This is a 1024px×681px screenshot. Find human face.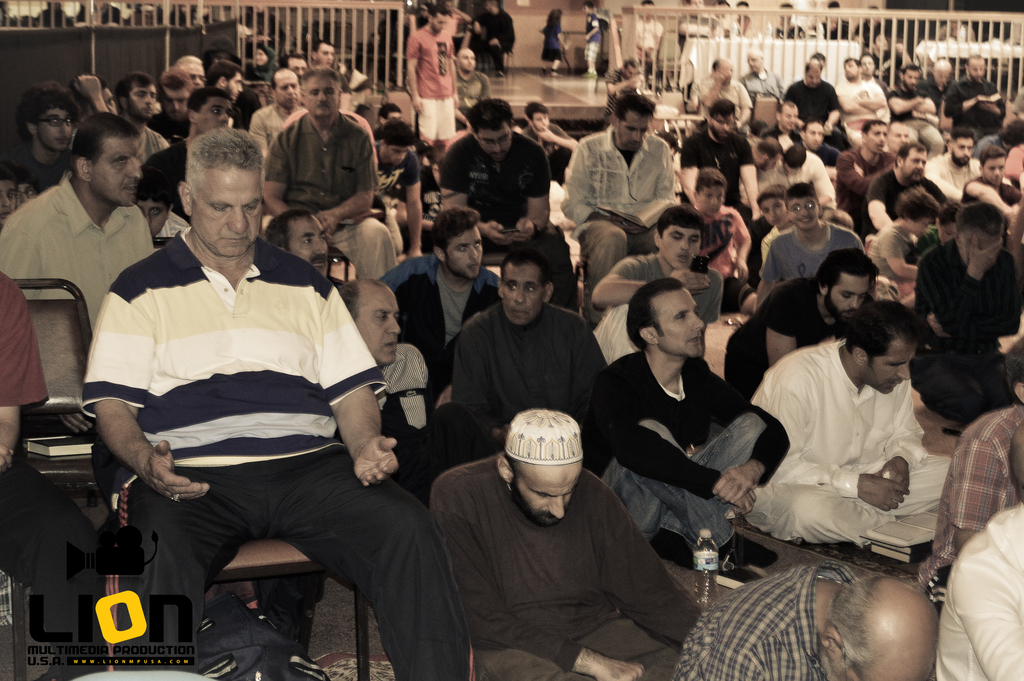
Bounding box: [952,136,974,165].
